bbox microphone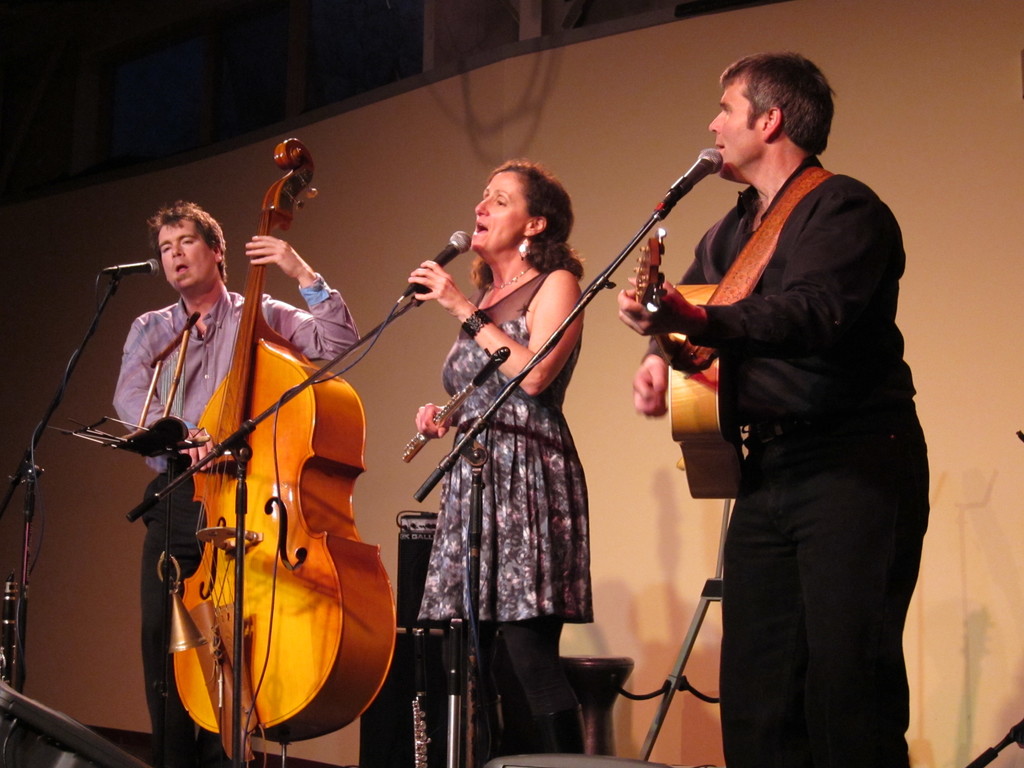
634 140 720 237
